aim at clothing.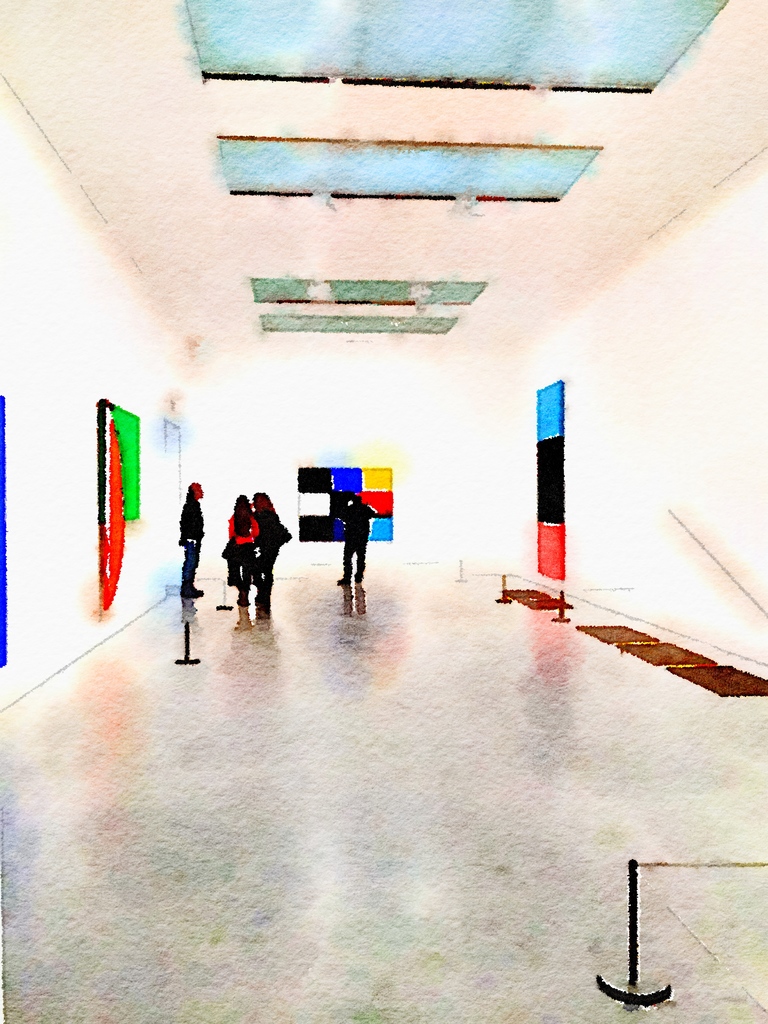
Aimed at {"left": 232, "top": 511, "right": 257, "bottom": 542}.
